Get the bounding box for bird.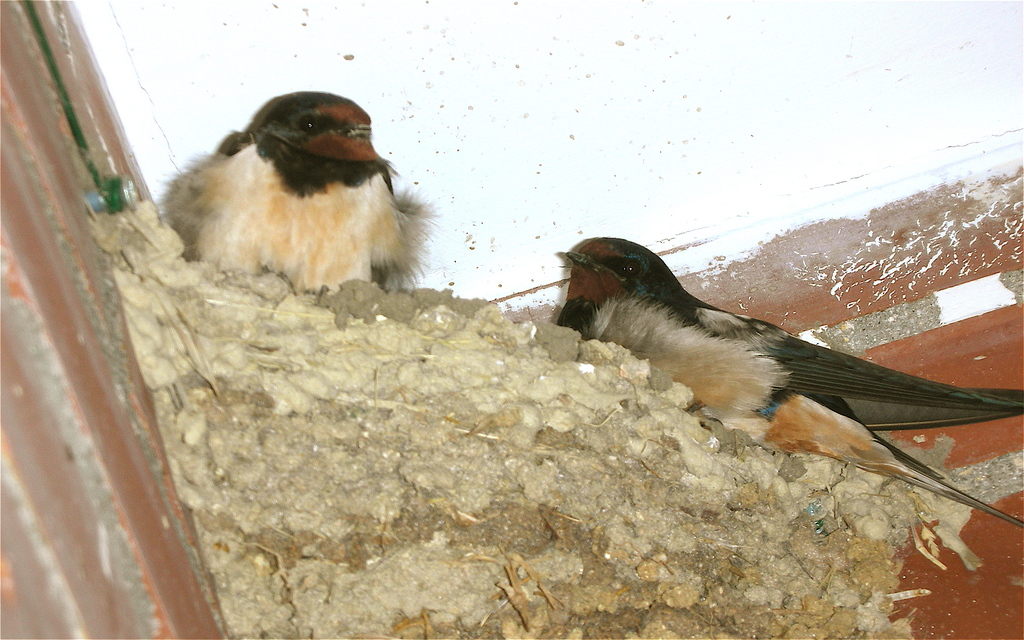
155, 91, 444, 293.
